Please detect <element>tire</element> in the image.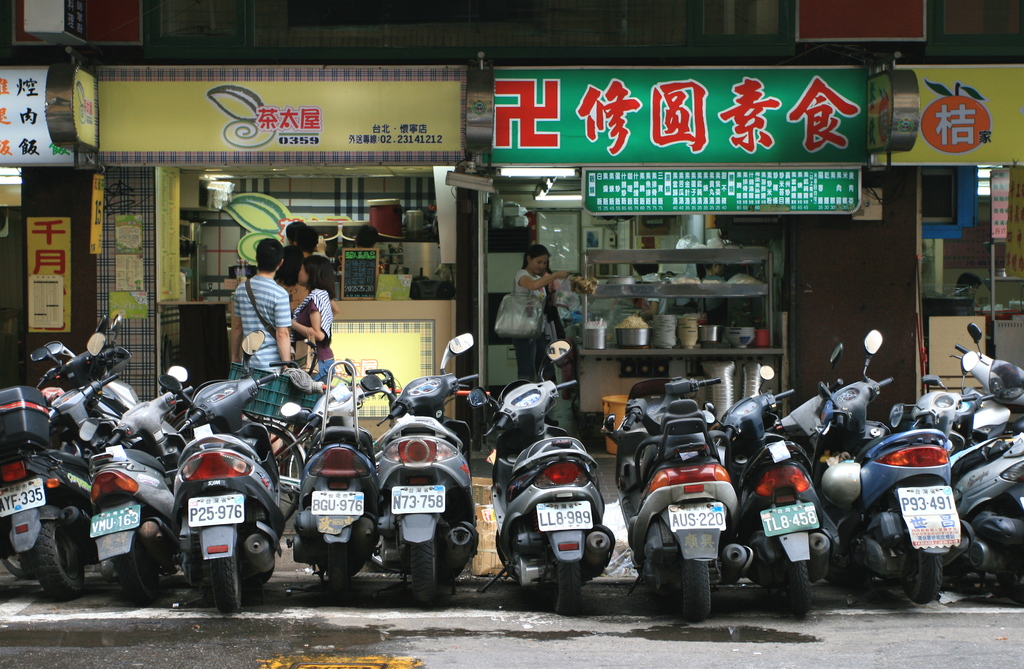
bbox(210, 558, 245, 617).
